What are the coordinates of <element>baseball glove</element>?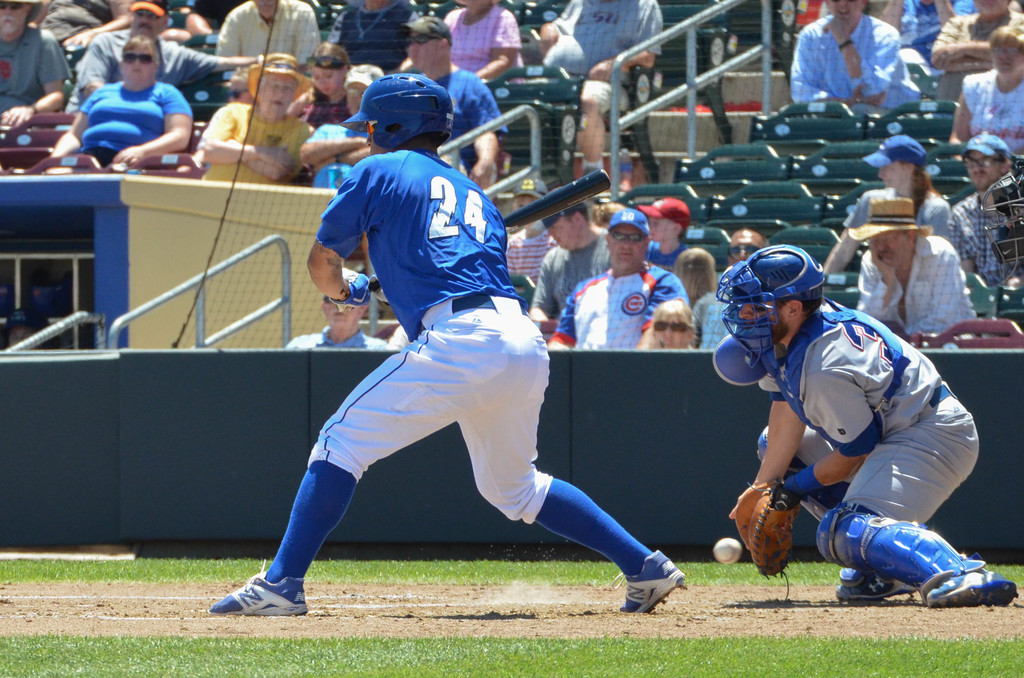
[731,475,789,604].
